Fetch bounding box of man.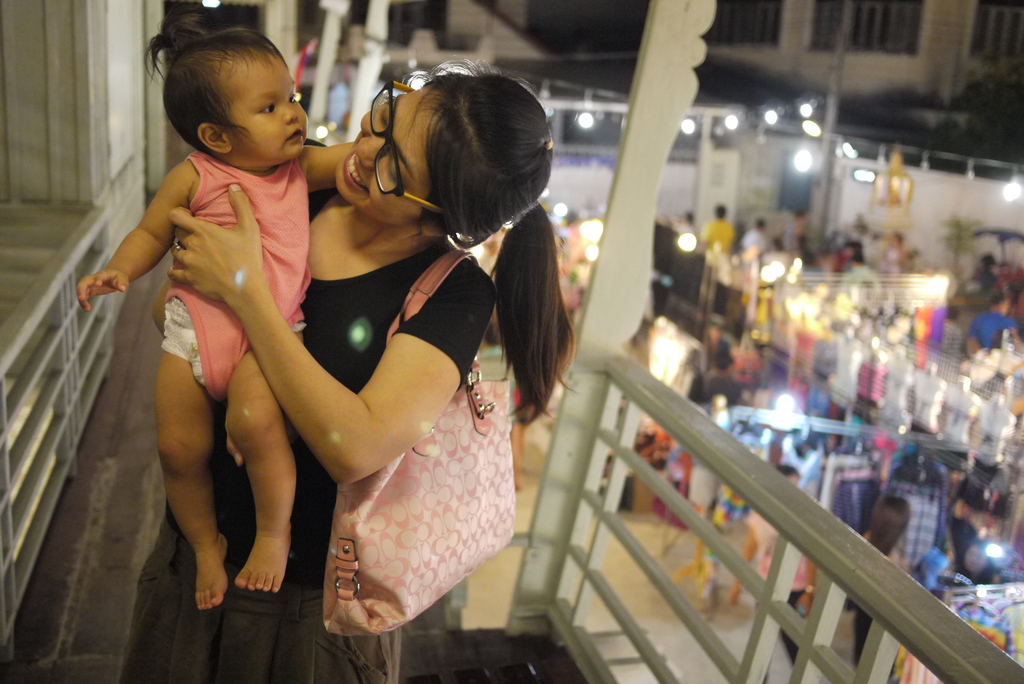
Bbox: [left=701, top=200, right=736, bottom=254].
